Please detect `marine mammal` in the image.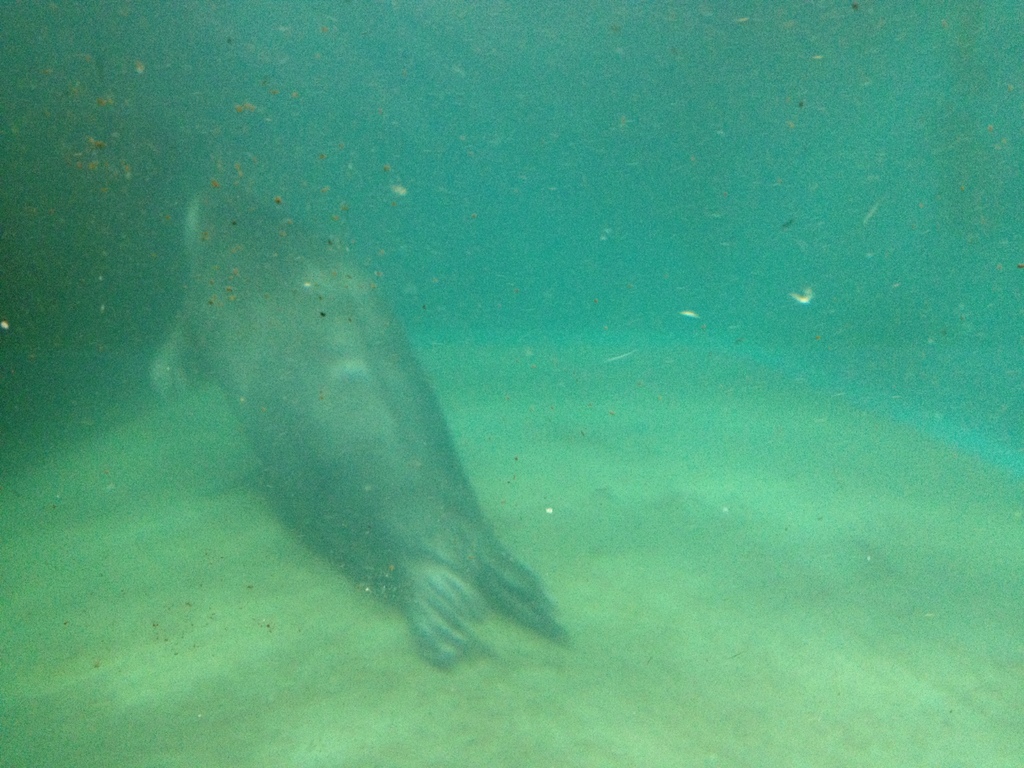
box(85, 174, 571, 733).
